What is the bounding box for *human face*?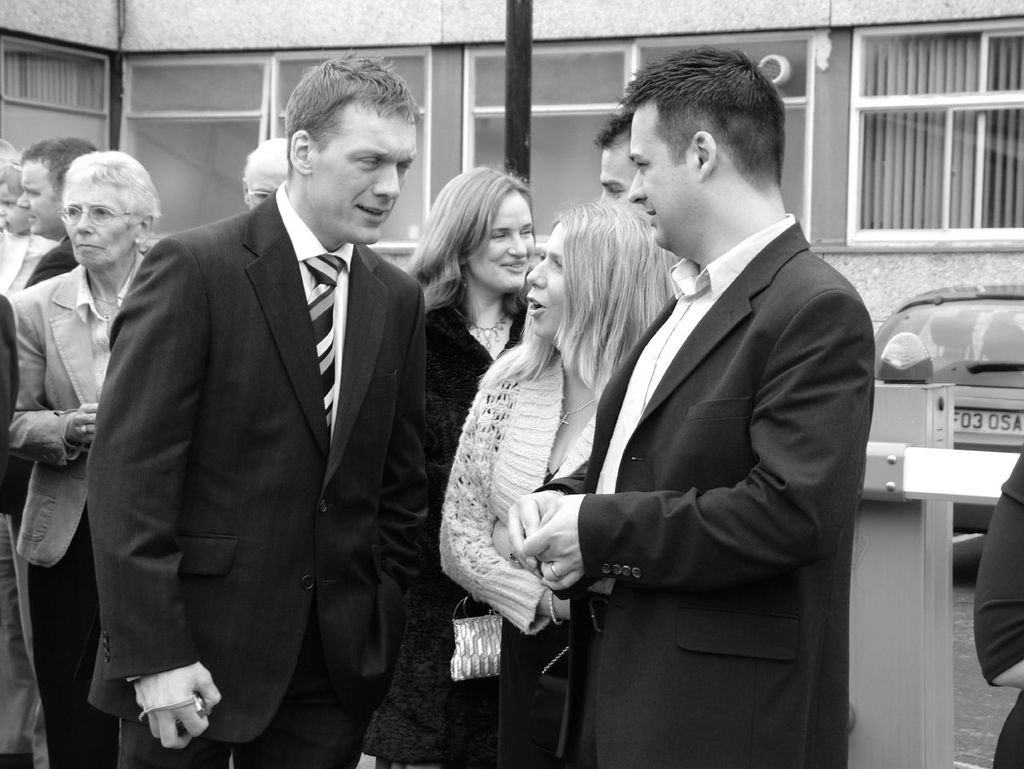
[x1=0, y1=186, x2=24, y2=227].
